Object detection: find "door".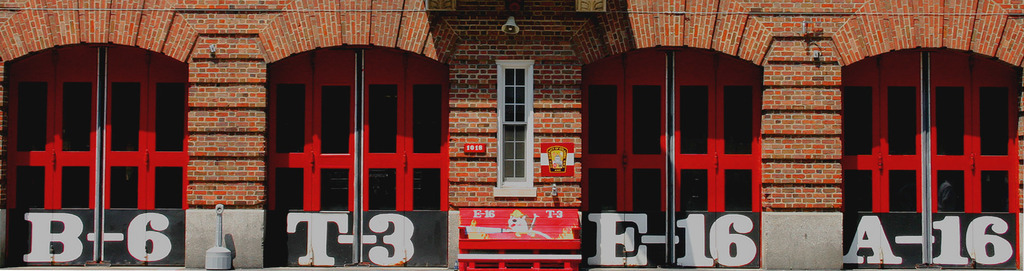
Rect(9, 46, 97, 265).
